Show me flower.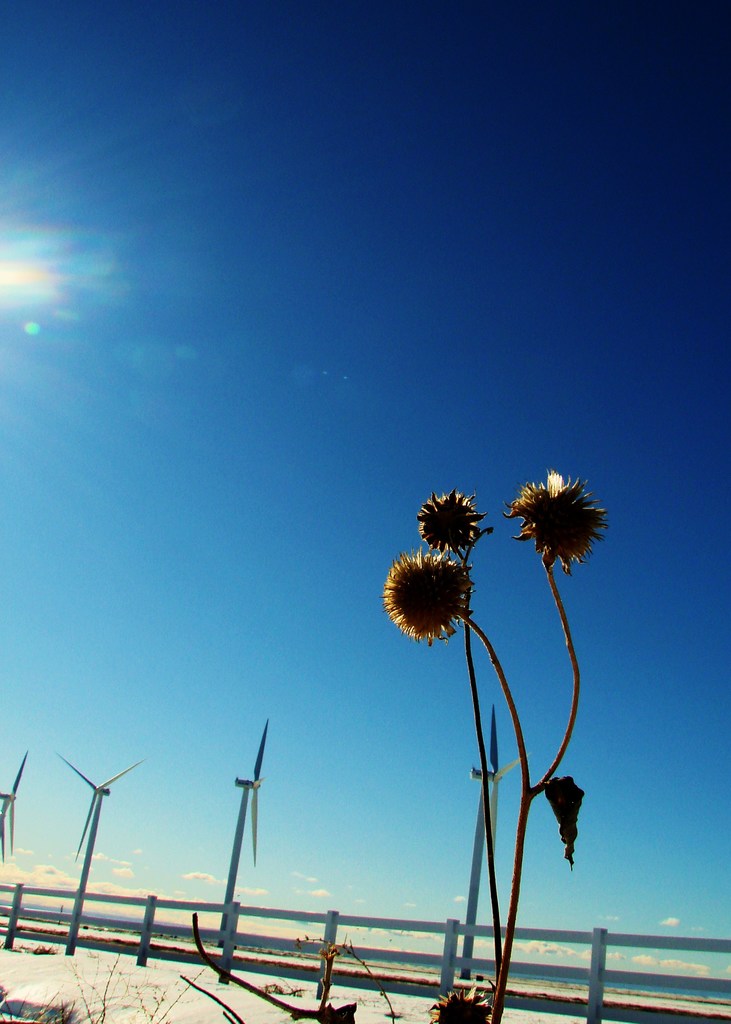
flower is here: l=424, t=987, r=489, b=1023.
